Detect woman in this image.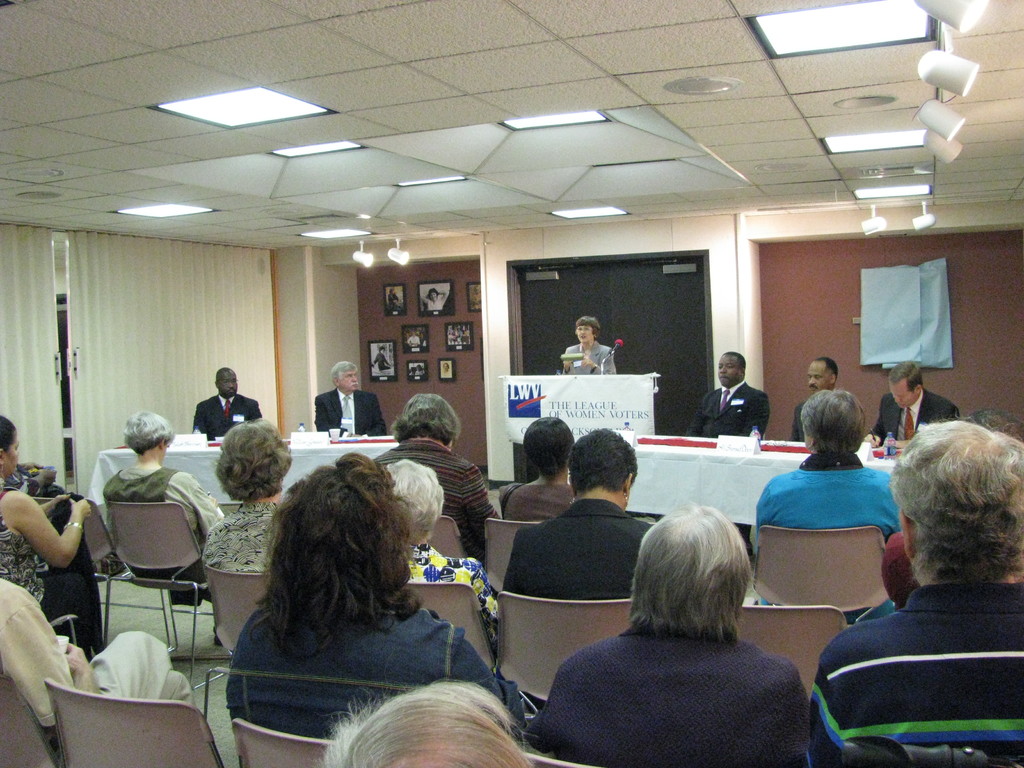
Detection: <box>201,419,293,572</box>.
